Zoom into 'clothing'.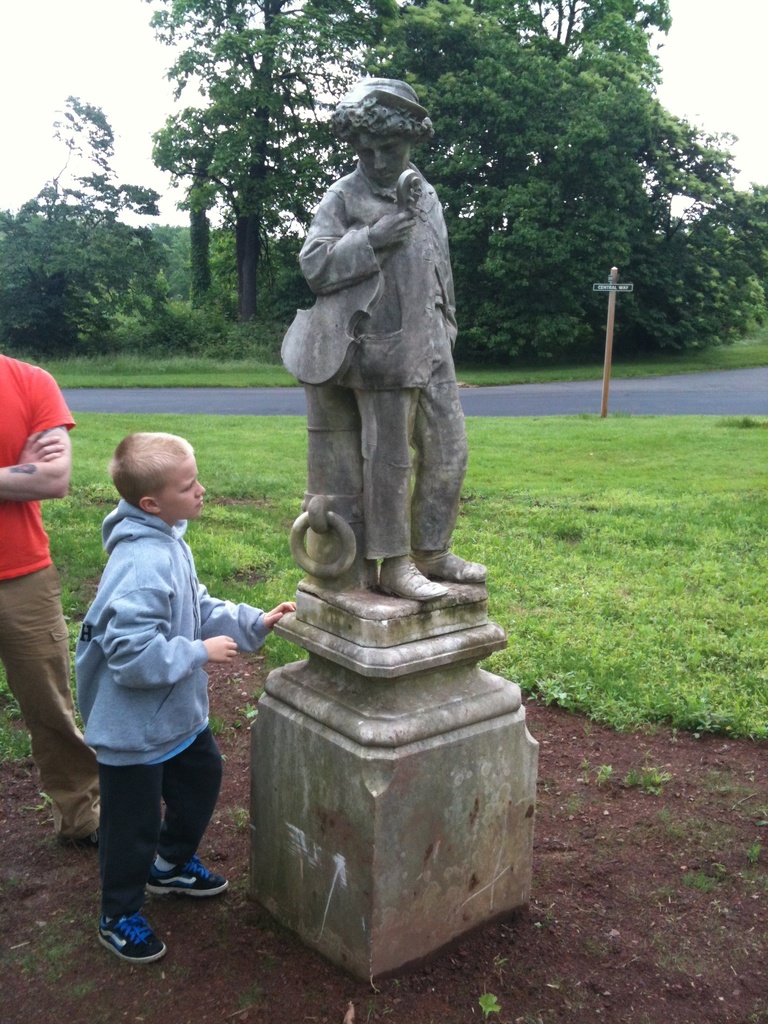
Zoom target: 0/350/86/840.
